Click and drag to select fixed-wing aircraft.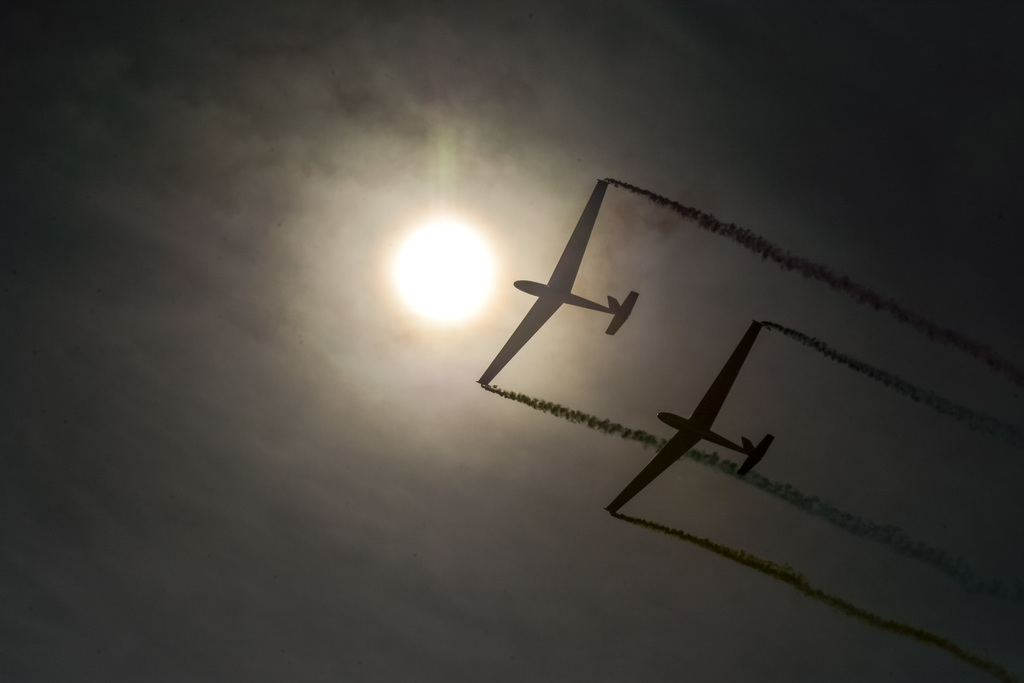
Selection: x1=607 y1=325 x2=785 y2=509.
